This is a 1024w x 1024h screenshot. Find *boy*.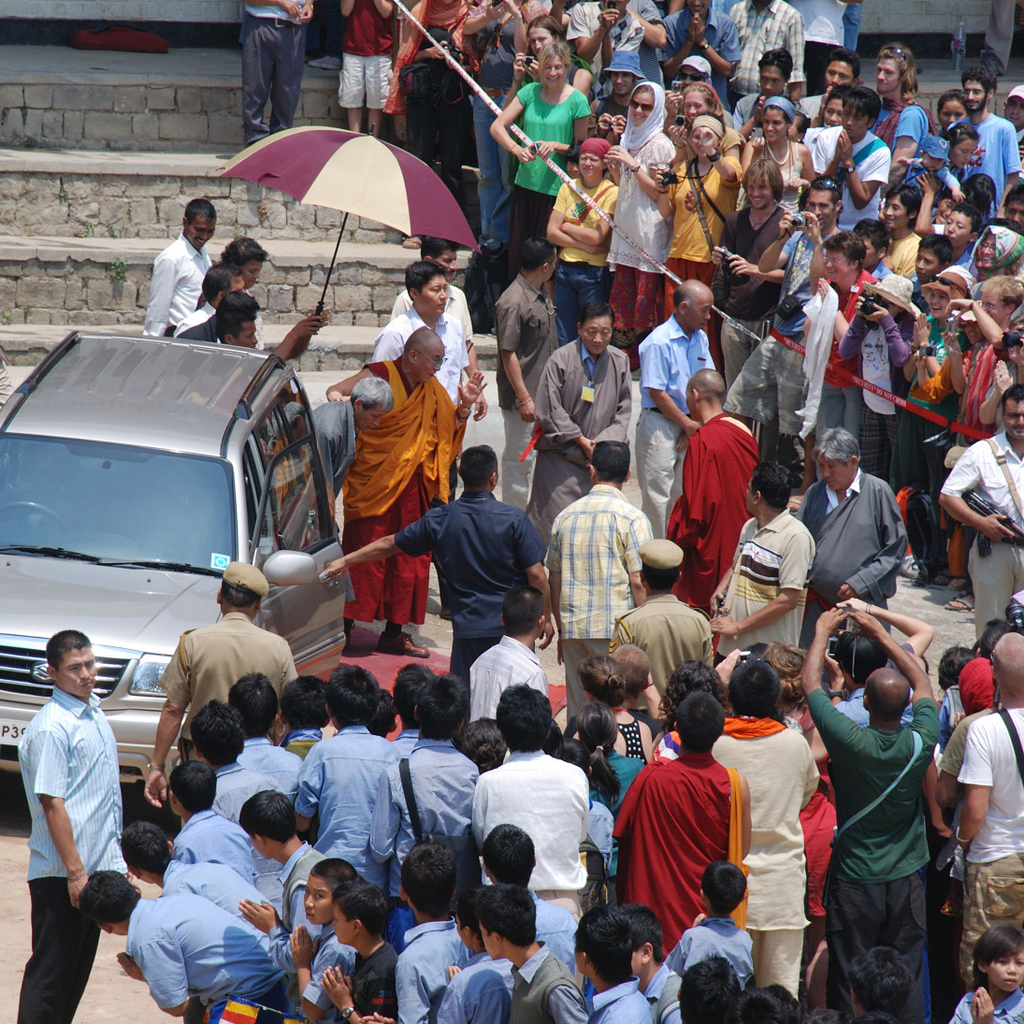
Bounding box: [left=9, top=612, right=150, bottom=988].
